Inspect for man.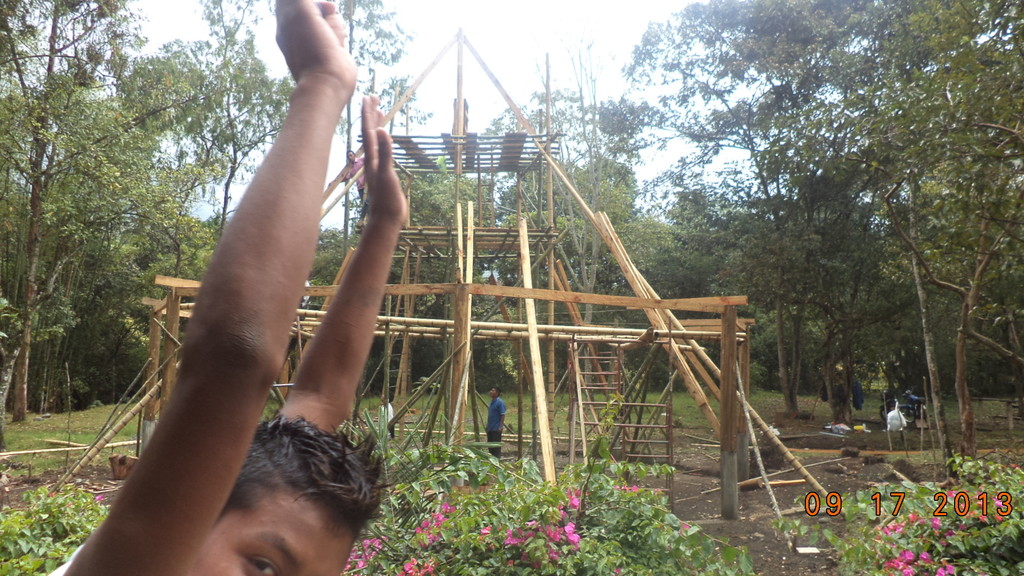
Inspection: 51,0,408,575.
